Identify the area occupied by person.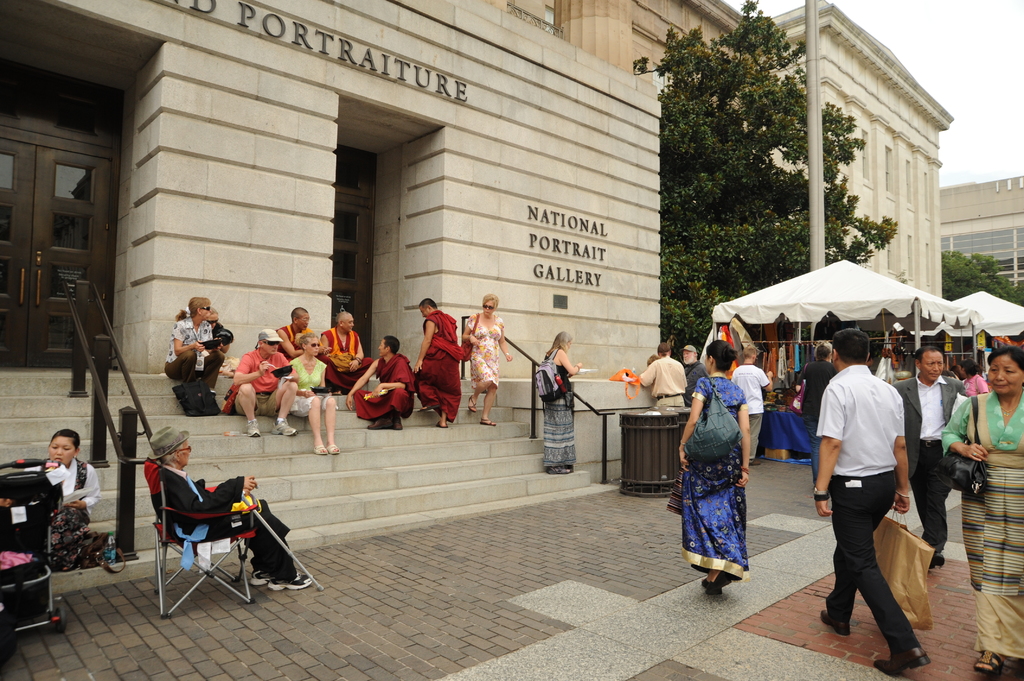
Area: (x1=262, y1=301, x2=320, y2=370).
